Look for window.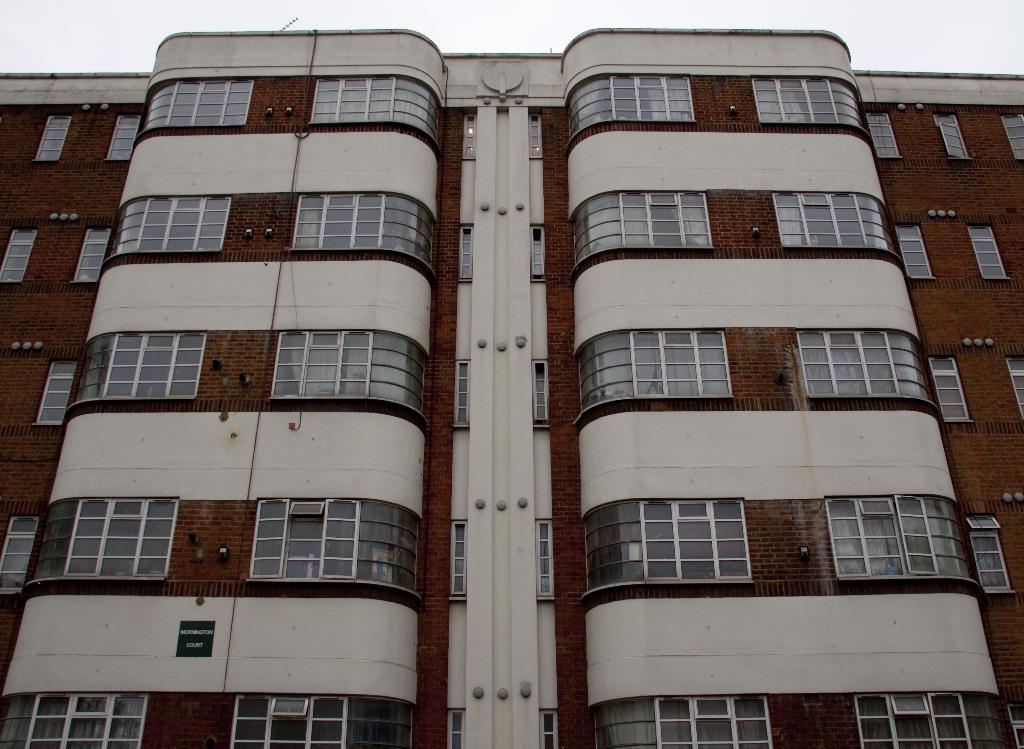
Found: box=[1004, 352, 1023, 423].
